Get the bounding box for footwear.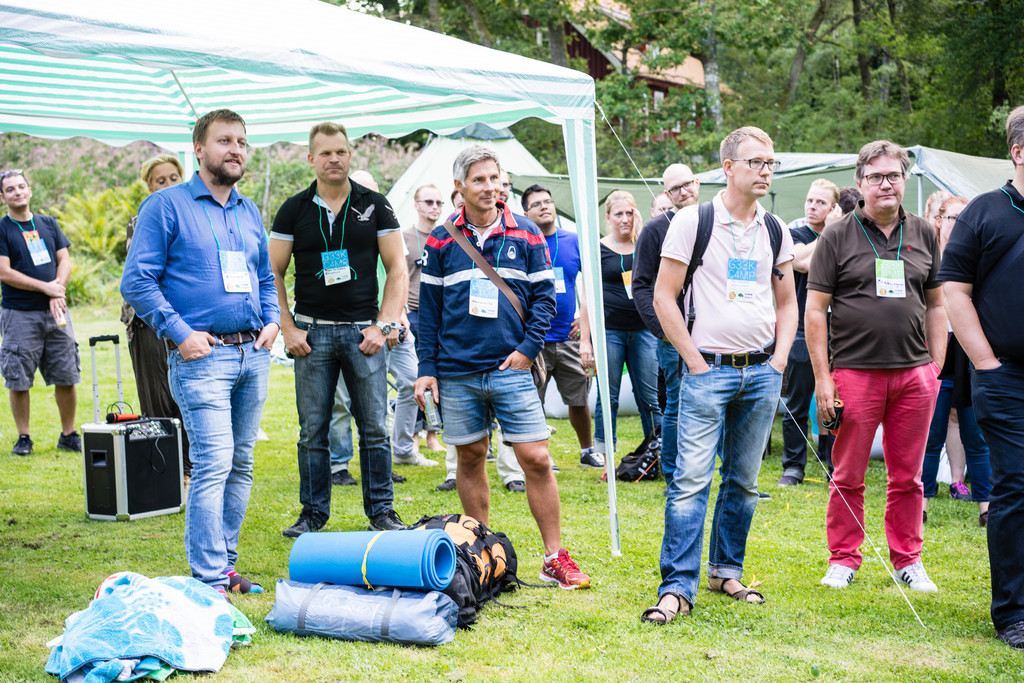
[x1=10, y1=435, x2=38, y2=457].
